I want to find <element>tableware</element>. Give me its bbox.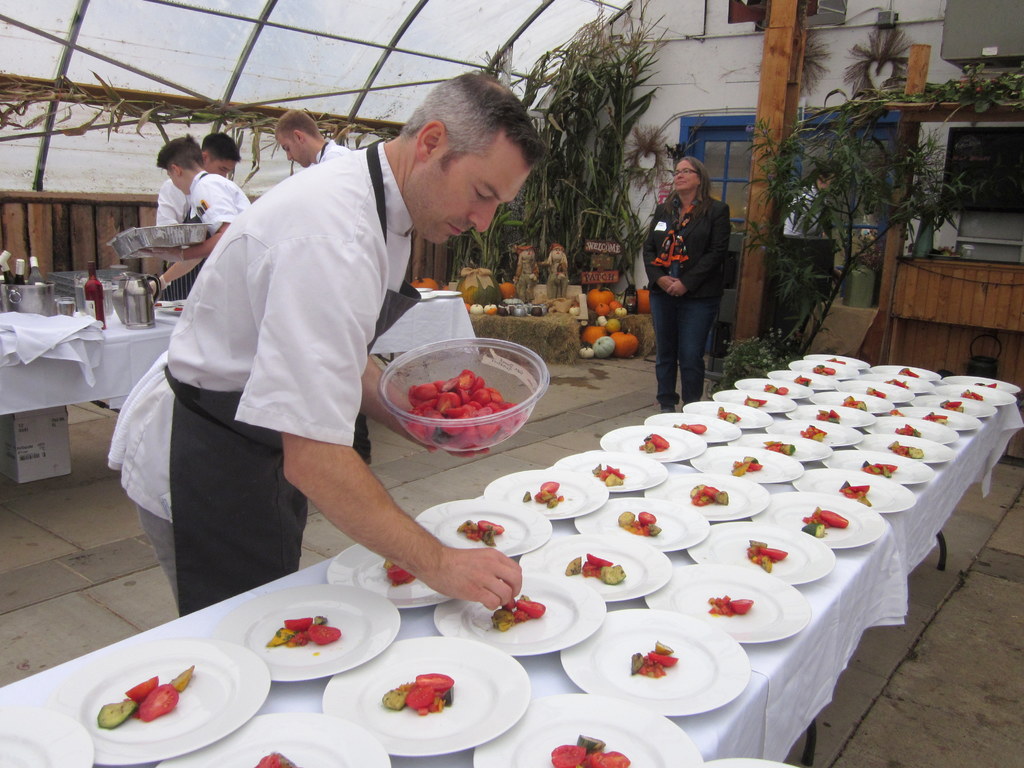
pyautogui.locateOnScreen(764, 368, 831, 392).
